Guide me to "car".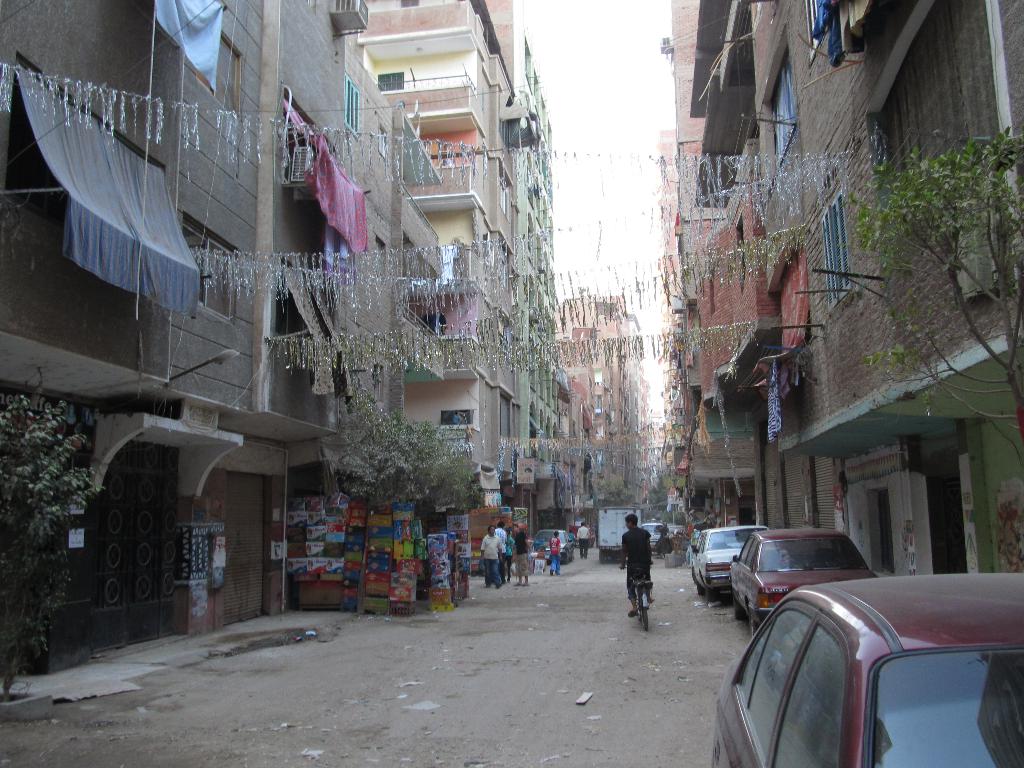
Guidance: 710/568/1023/767.
